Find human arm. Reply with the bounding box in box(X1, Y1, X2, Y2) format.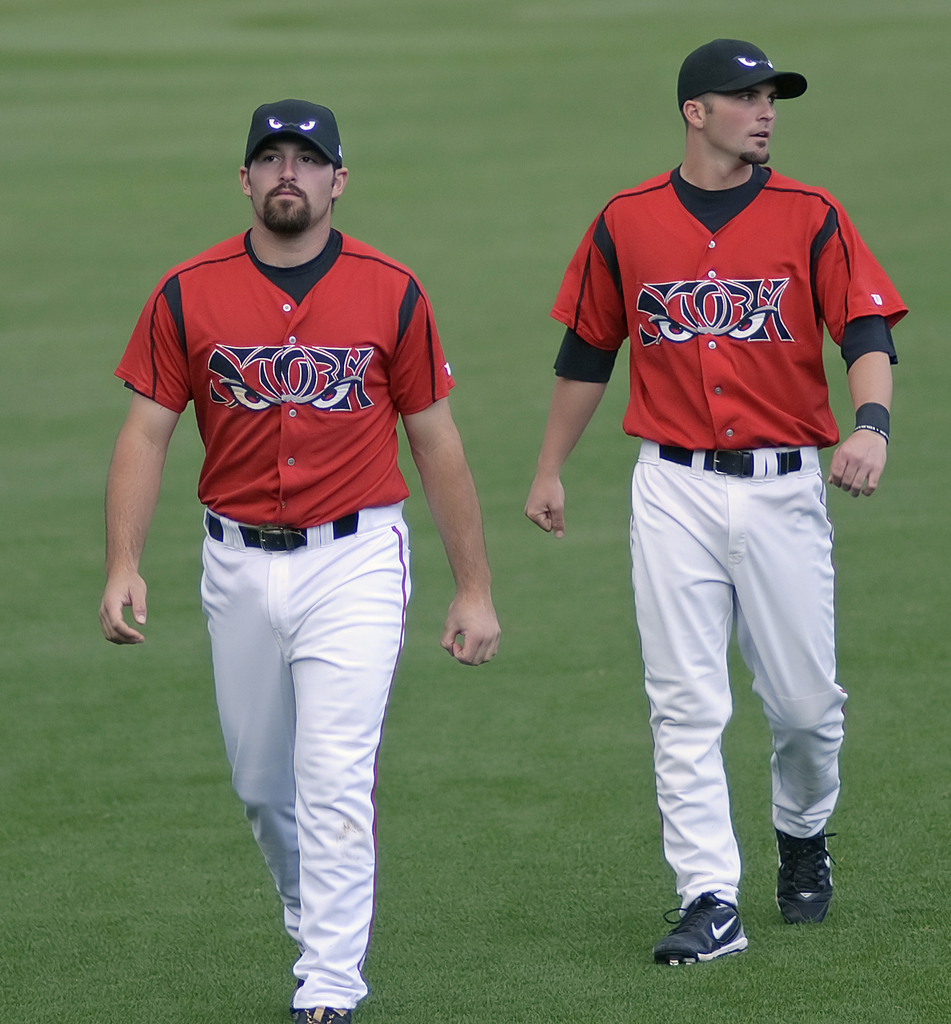
box(380, 268, 507, 674).
